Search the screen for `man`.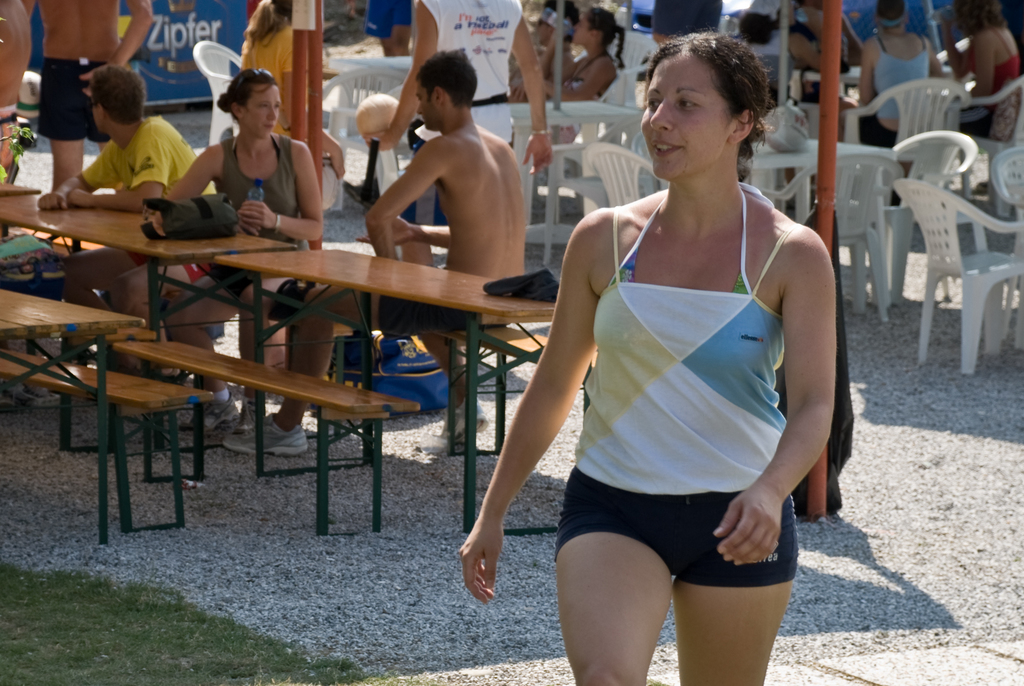
Found at [508, 0, 577, 101].
